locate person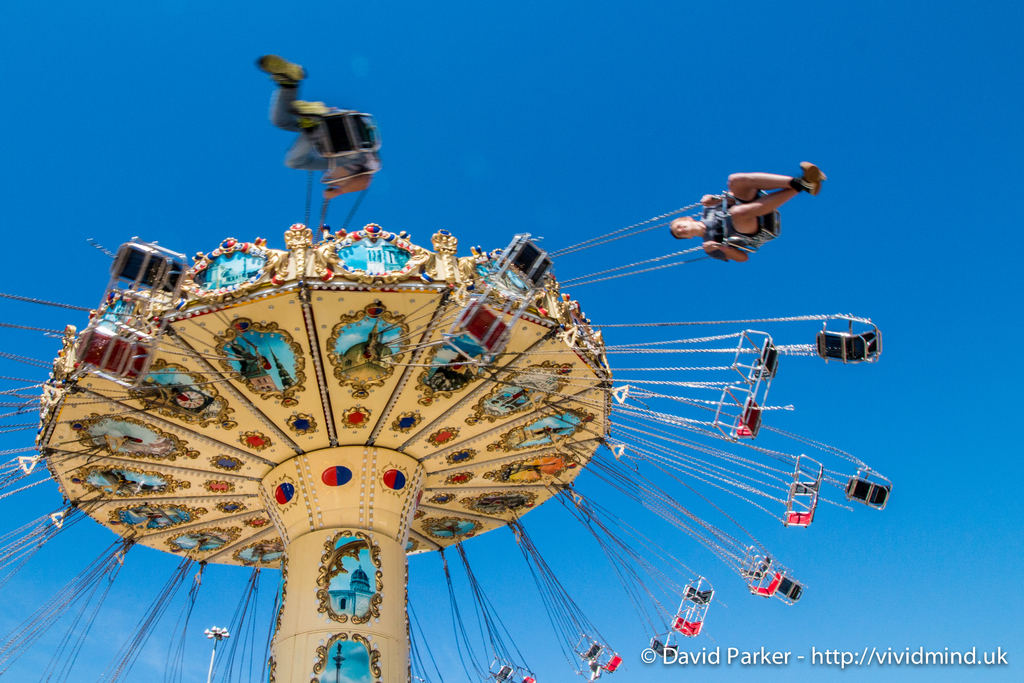
box=[674, 158, 825, 286]
